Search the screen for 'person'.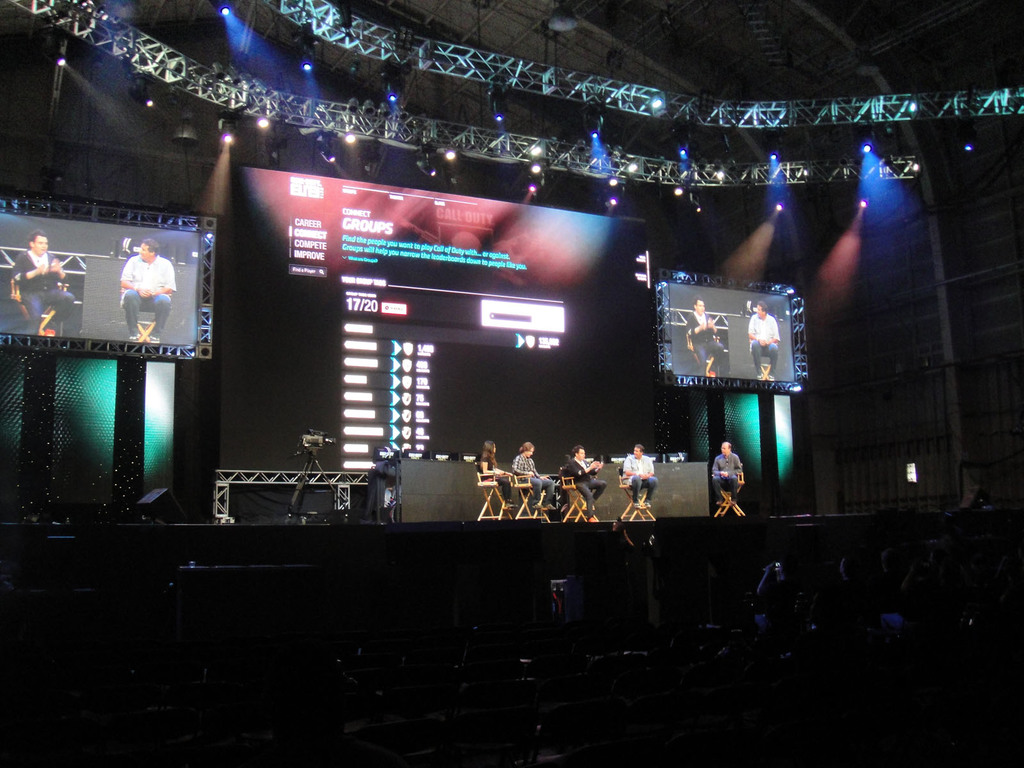
Found at BBox(620, 436, 661, 507).
